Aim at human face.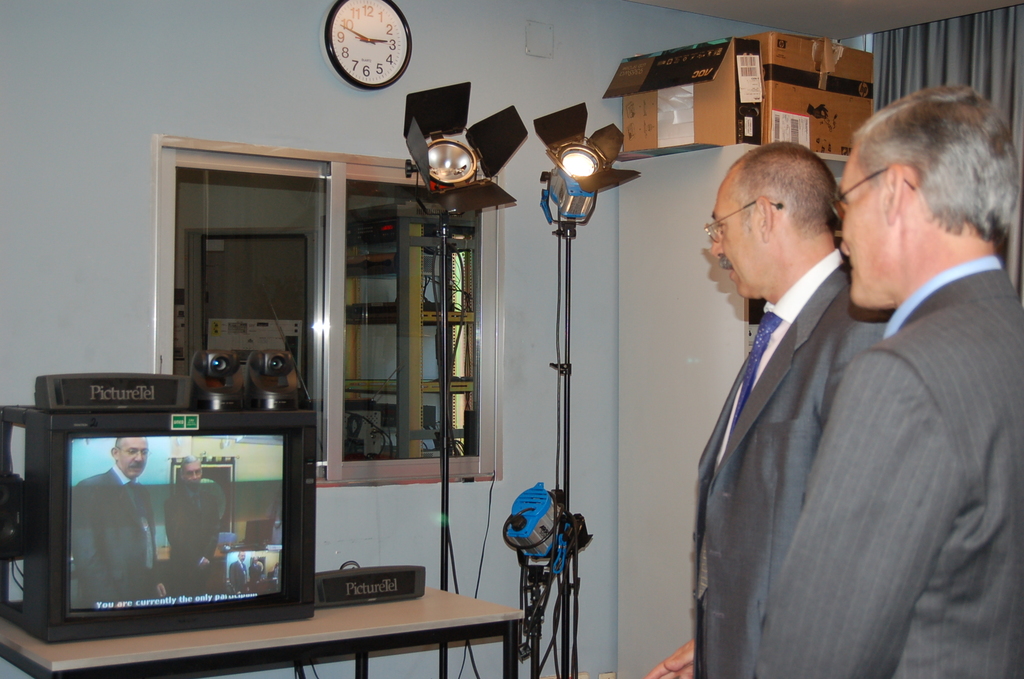
Aimed at l=710, t=176, r=761, b=297.
